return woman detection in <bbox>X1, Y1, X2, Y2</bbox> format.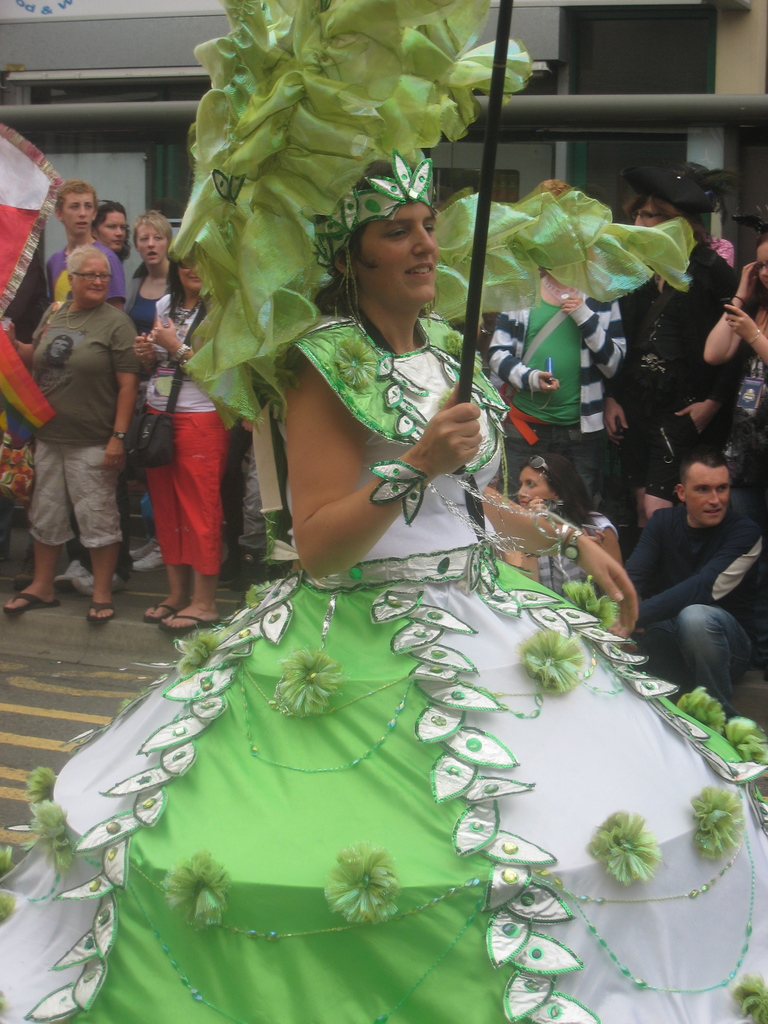
<bbox>132, 261, 230, 636</bbox>.
